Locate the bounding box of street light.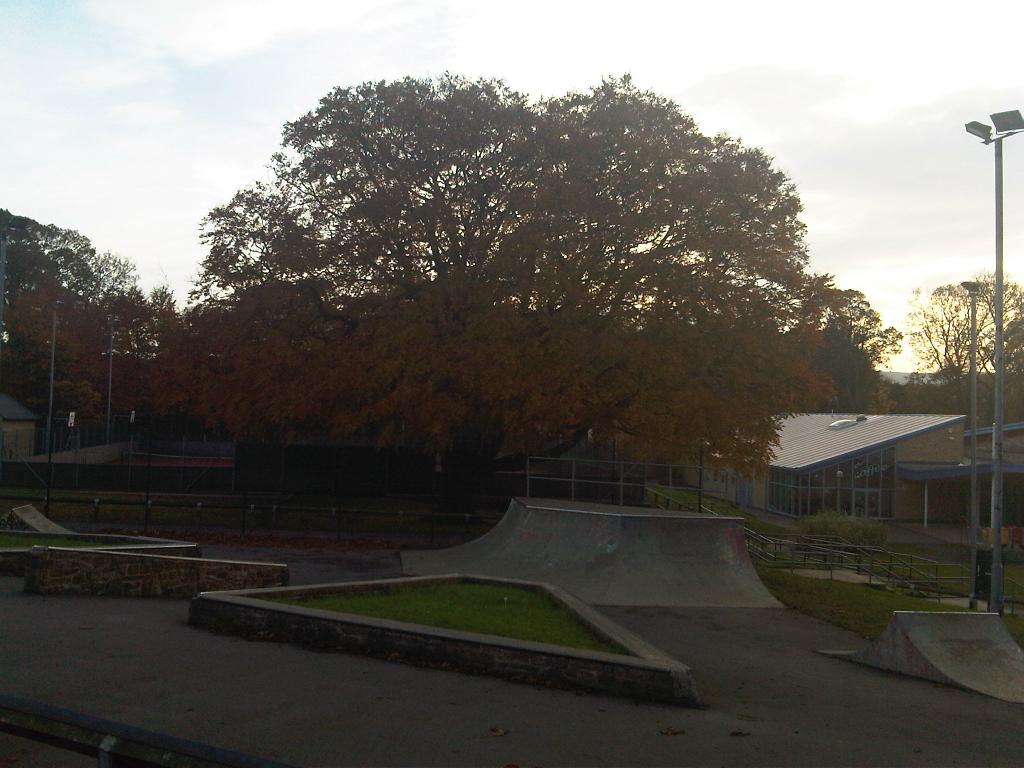
Bounding box: [957, 278, 986, 609].
